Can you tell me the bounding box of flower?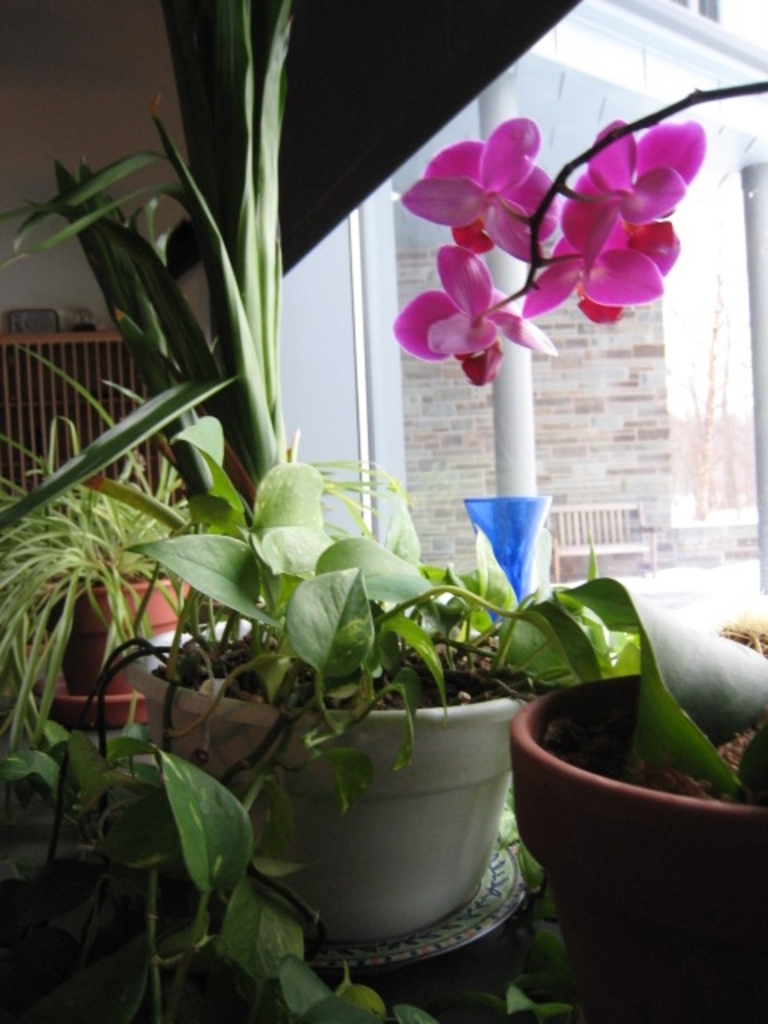
x1=398 y1=114 x2=555 y2=269.
